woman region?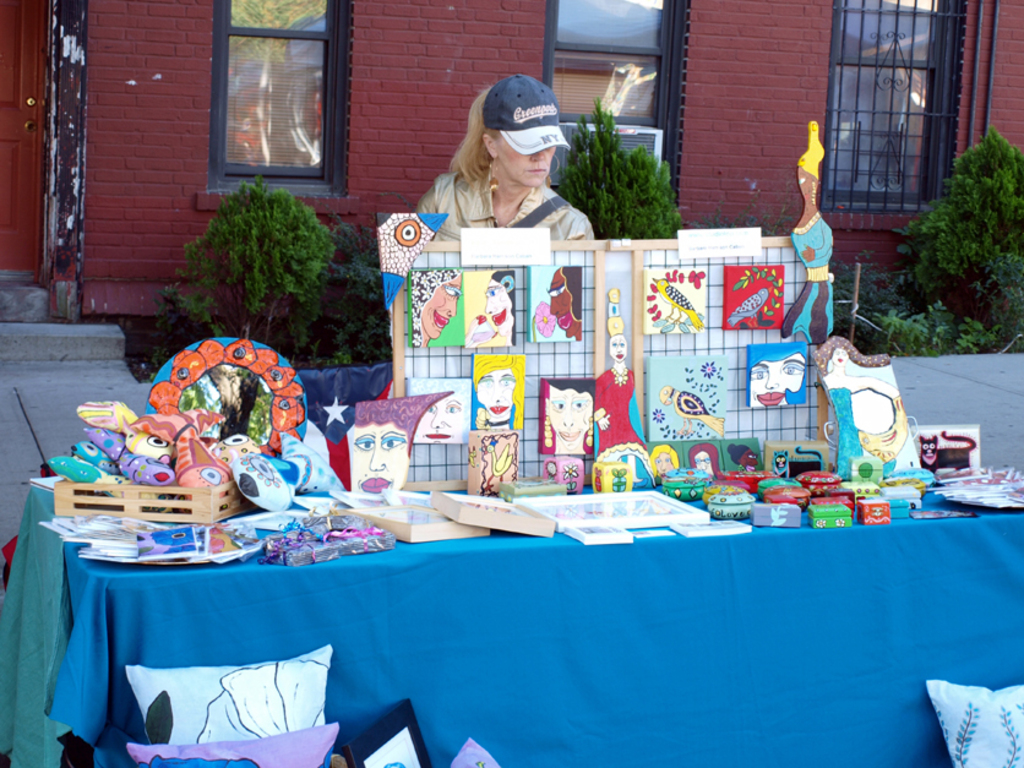
left=410, top=269, right=462, bottom=348
